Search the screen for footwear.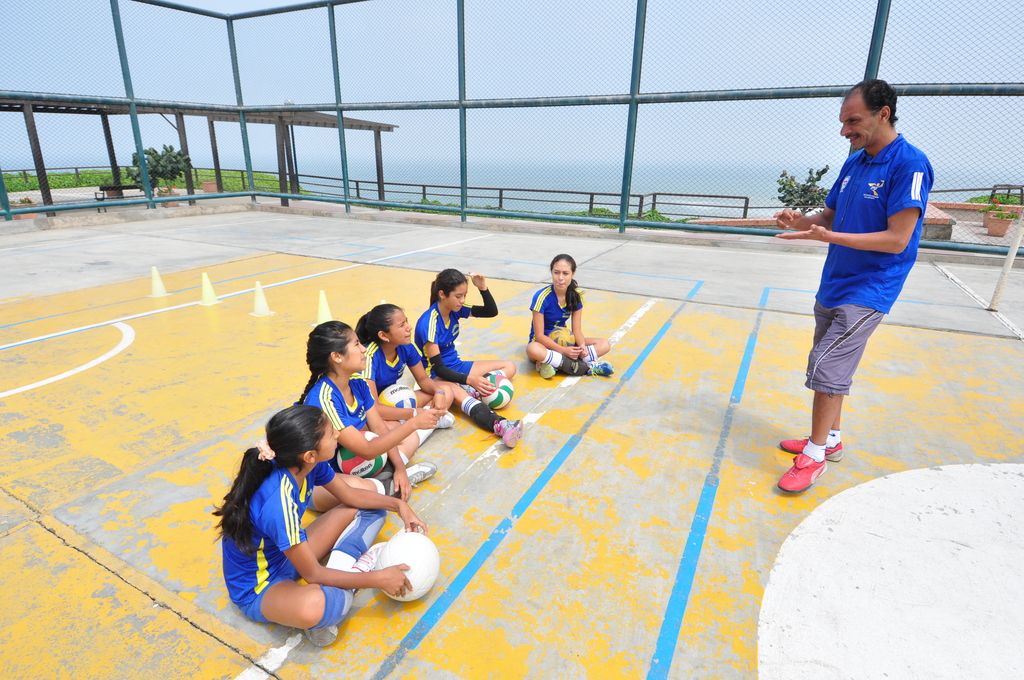
Found at {"x1": 532, "y1": 360, "x2": 556, "y2": 379}.
